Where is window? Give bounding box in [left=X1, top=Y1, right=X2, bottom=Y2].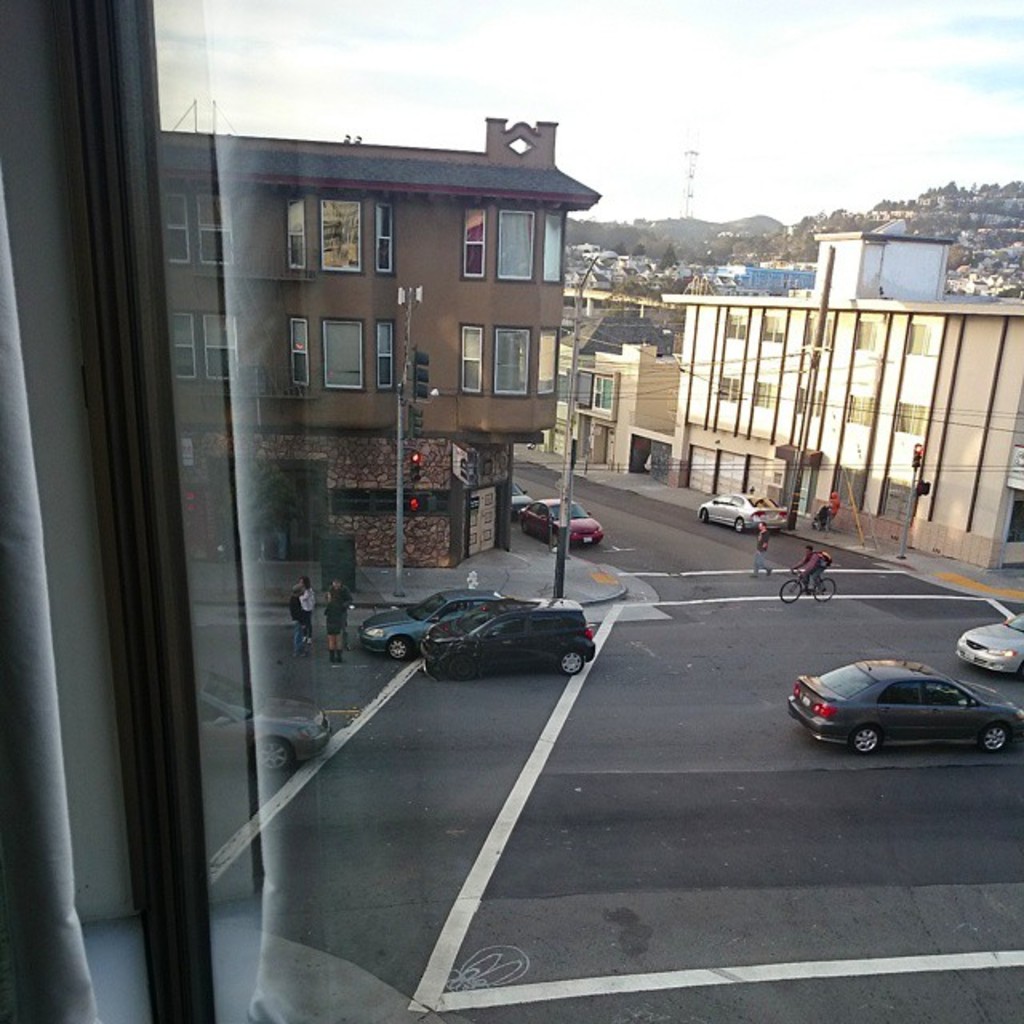
[left=765, top=317, right=784, bottom=344].
